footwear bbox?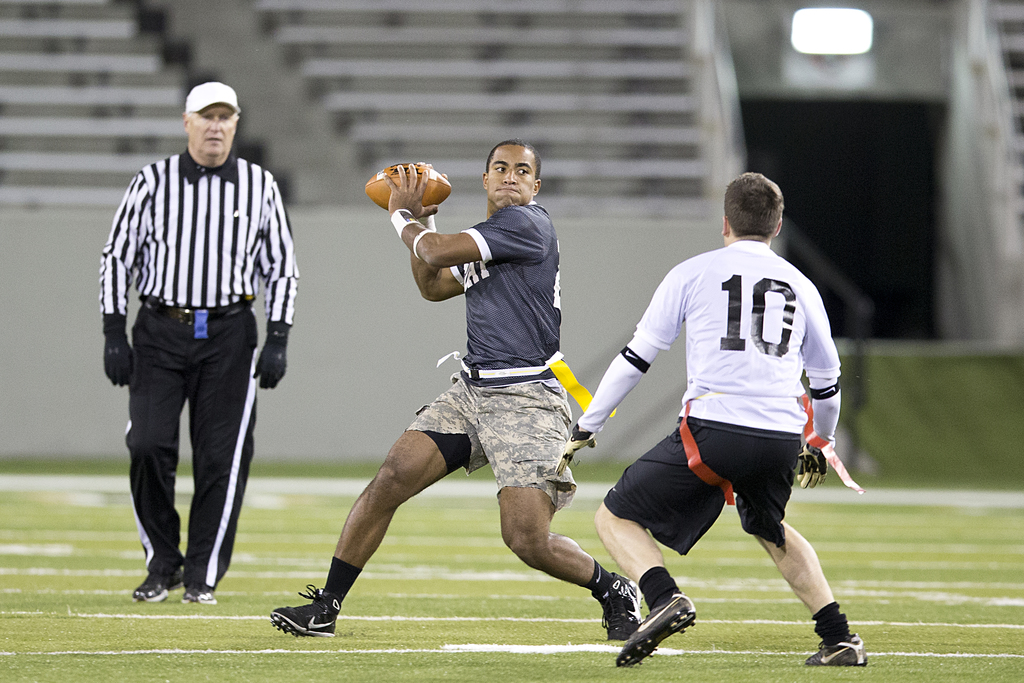
(x1=187, y1=582, x2=216, y2=609)
